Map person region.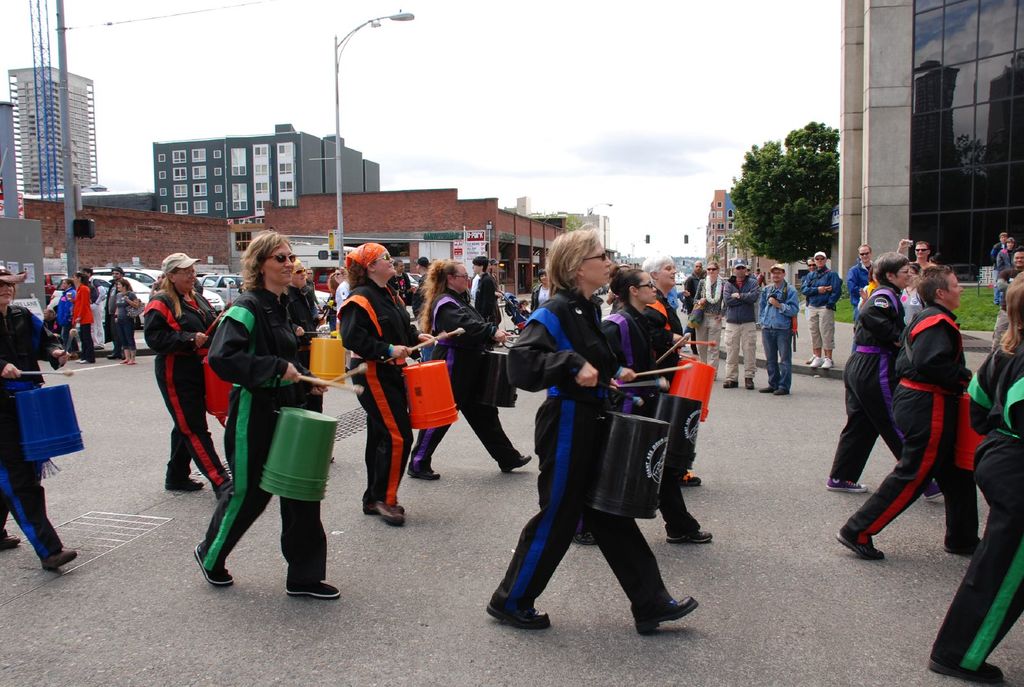
Mapped to 957, 278, 1023, 686.
